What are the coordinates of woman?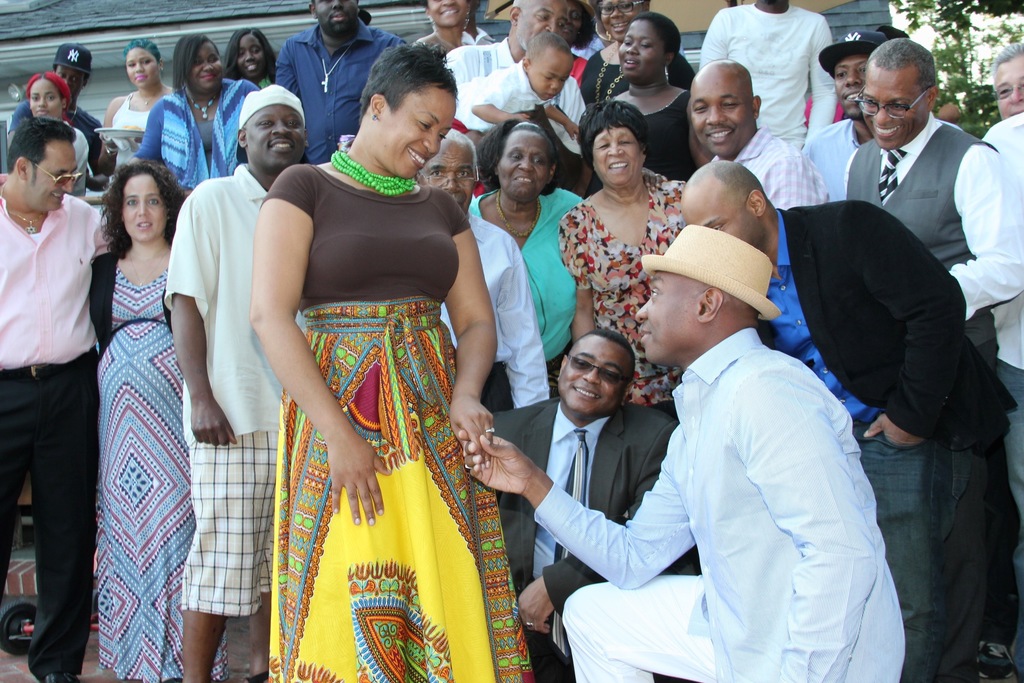
[x1=577, y1=0, x2=698, y2=117].
